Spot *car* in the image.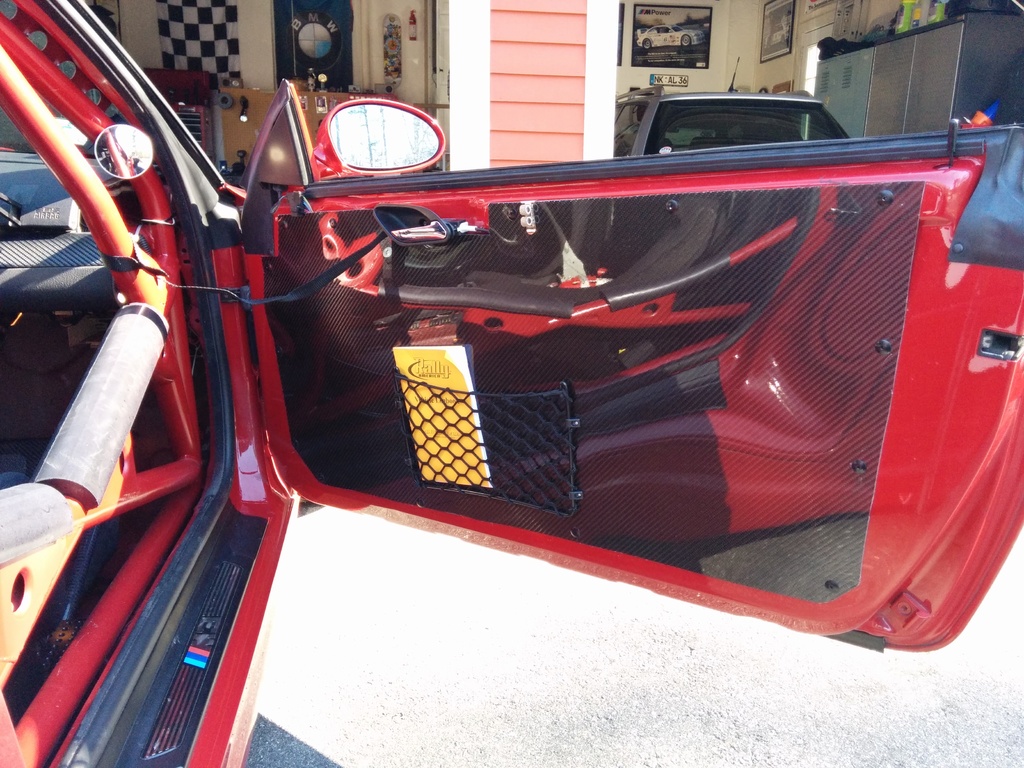
*car* found at region(615, 57, 851, 157).
